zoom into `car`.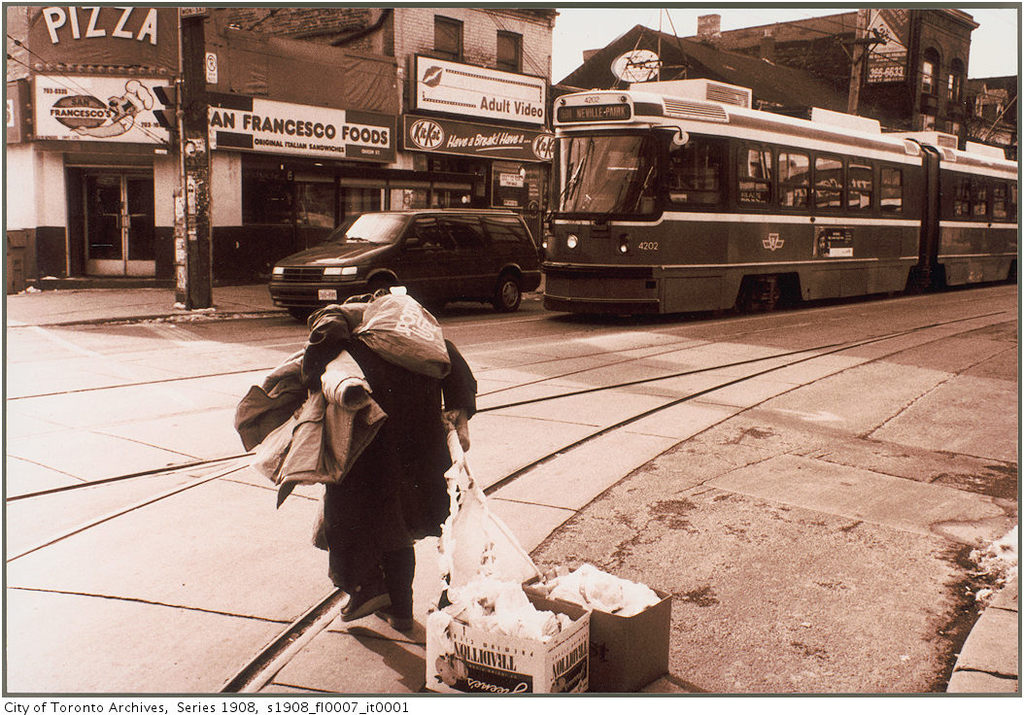
Zoom target: (x1=270, y1=205, x2=547, y2=318).
